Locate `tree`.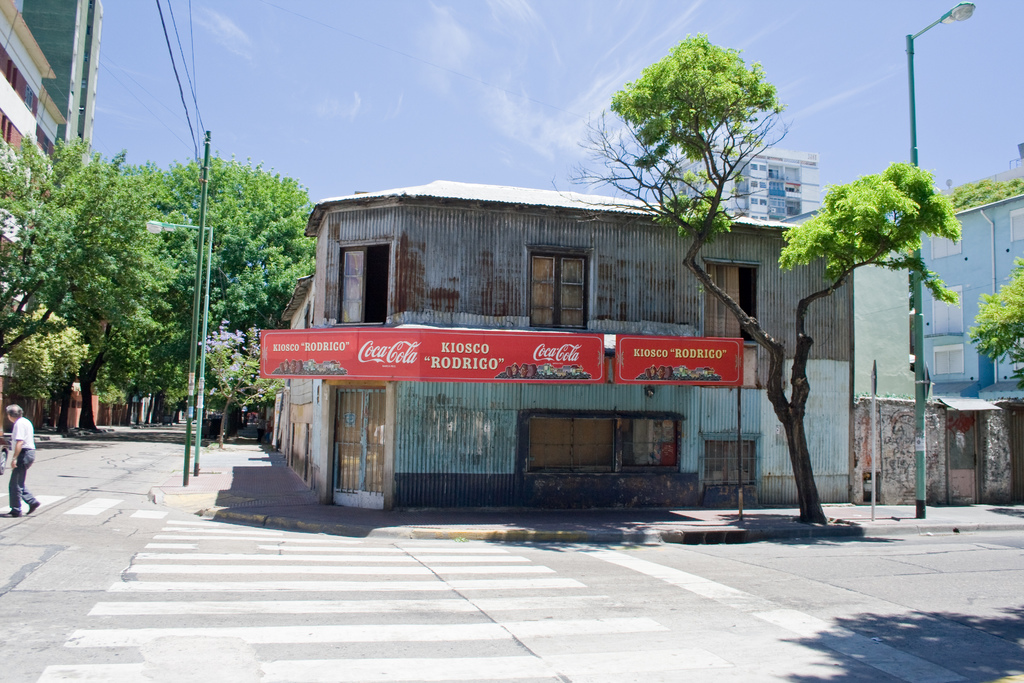
Bounding box: (551, 32, 964, 524).
